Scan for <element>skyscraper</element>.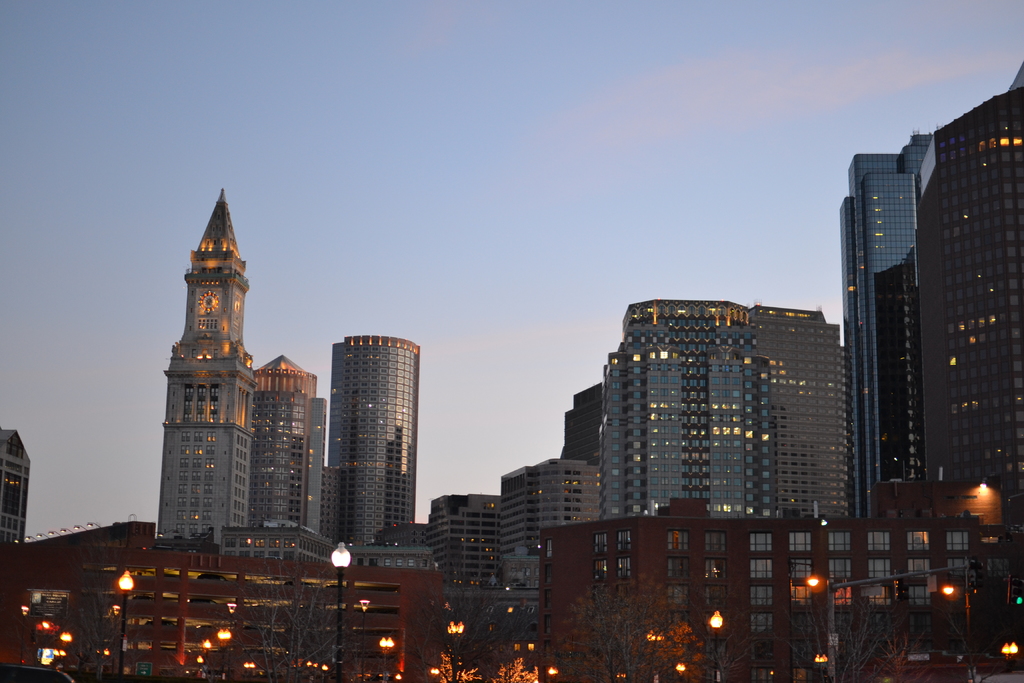
Scan result: l=158, t=183, r=324, b=530.
